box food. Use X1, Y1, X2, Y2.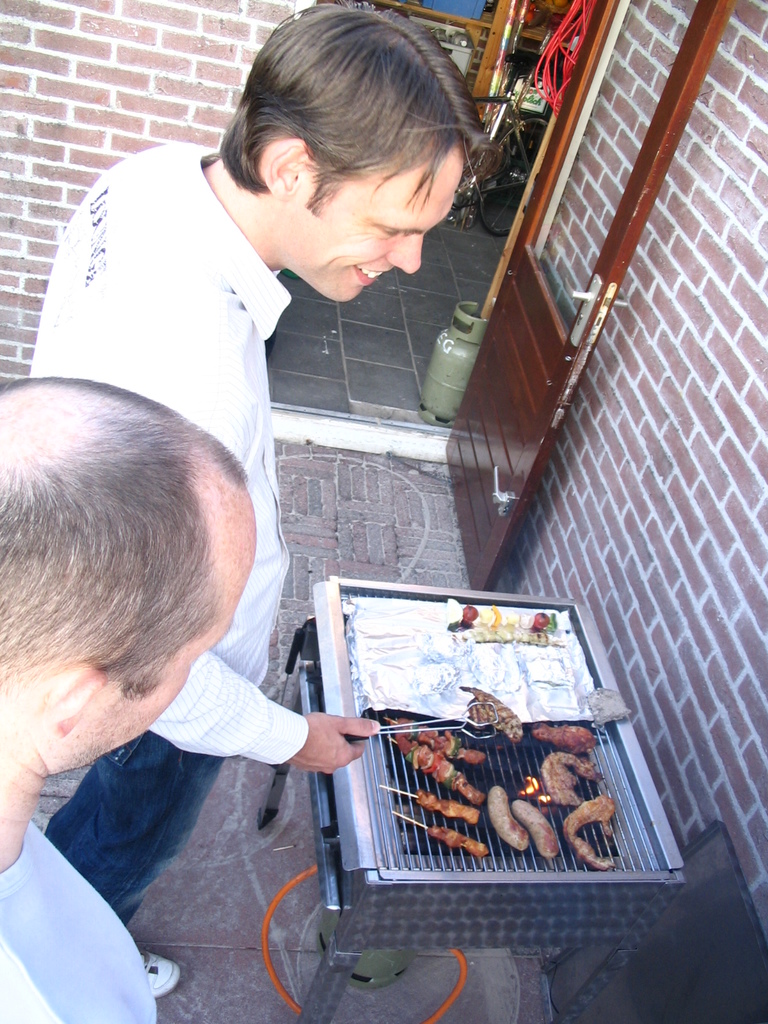
493, 781, 530, 849.
